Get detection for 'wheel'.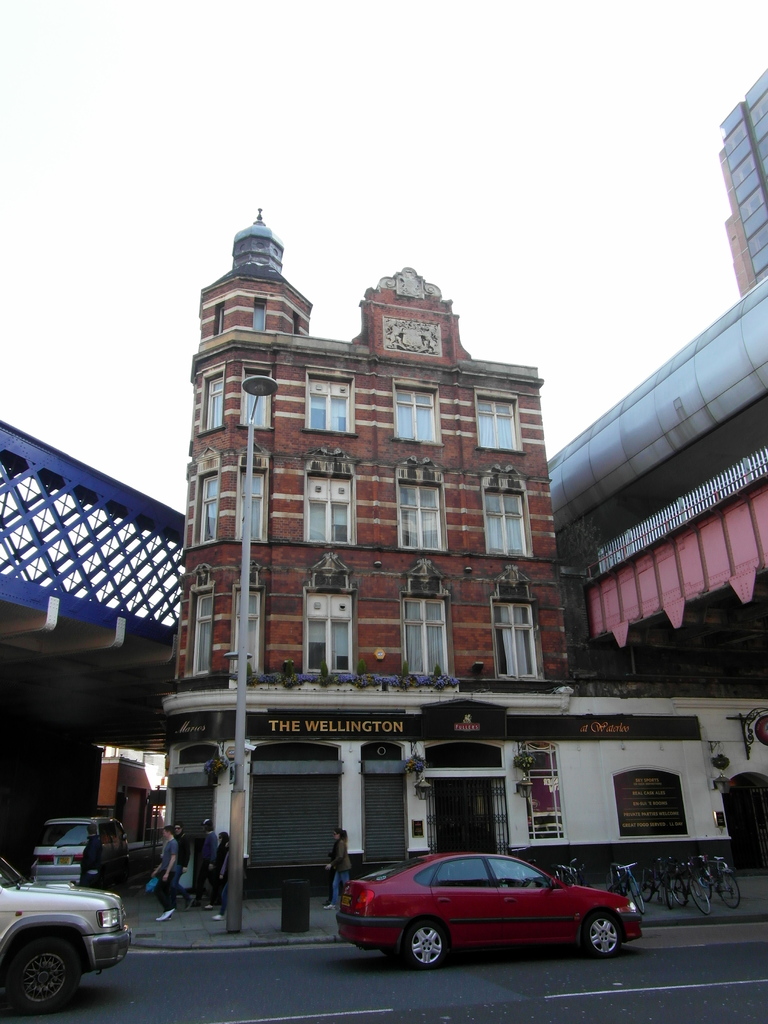
Detection: 671 877 689 906.
